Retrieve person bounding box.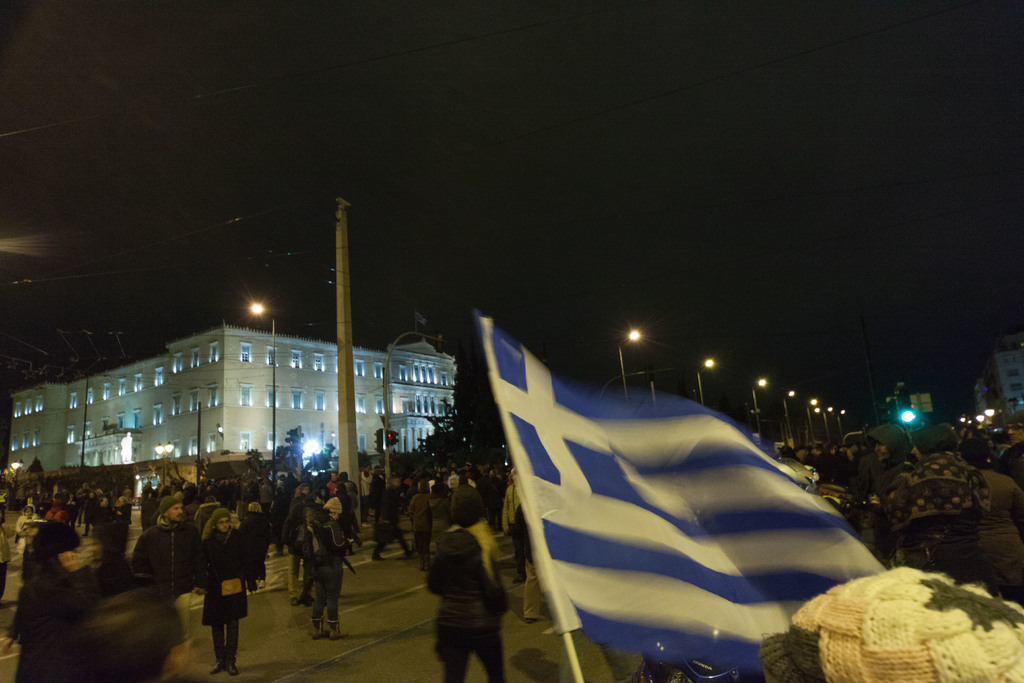
Bounding box: select_region(189, 507, 247, 679).
